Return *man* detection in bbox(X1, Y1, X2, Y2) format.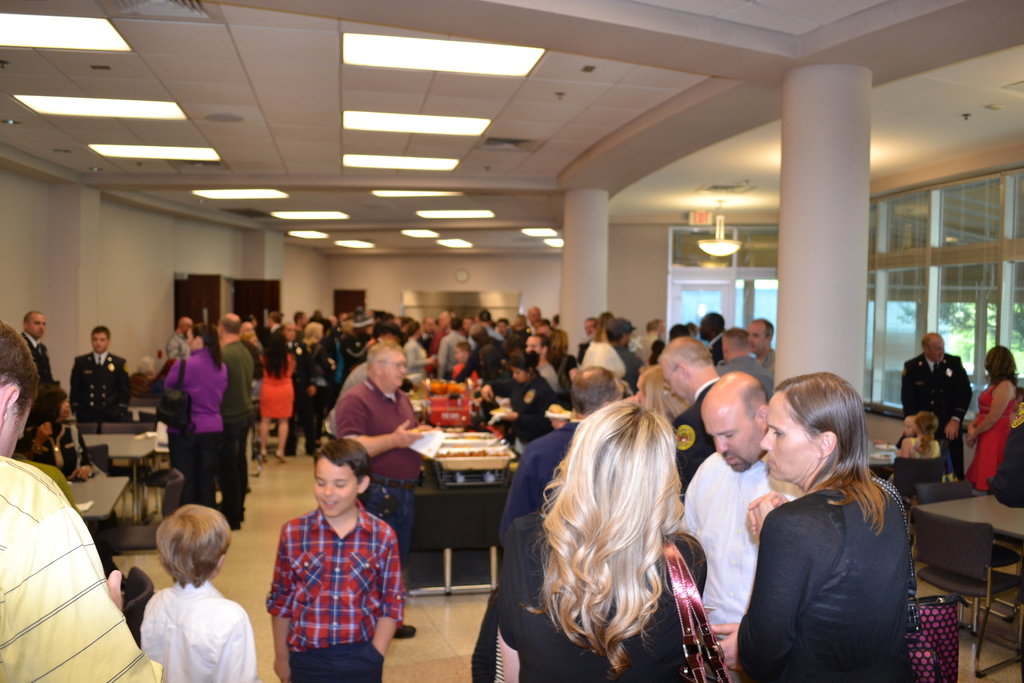
bbox(75, 320, 130, 421).
